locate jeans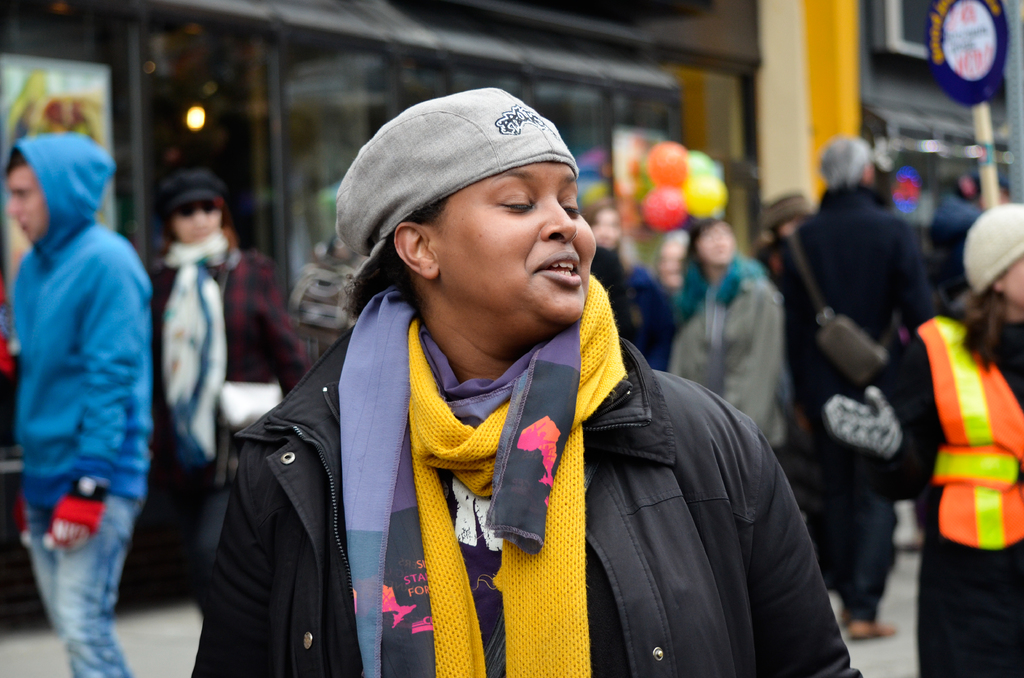
36, 477, 139, 677
